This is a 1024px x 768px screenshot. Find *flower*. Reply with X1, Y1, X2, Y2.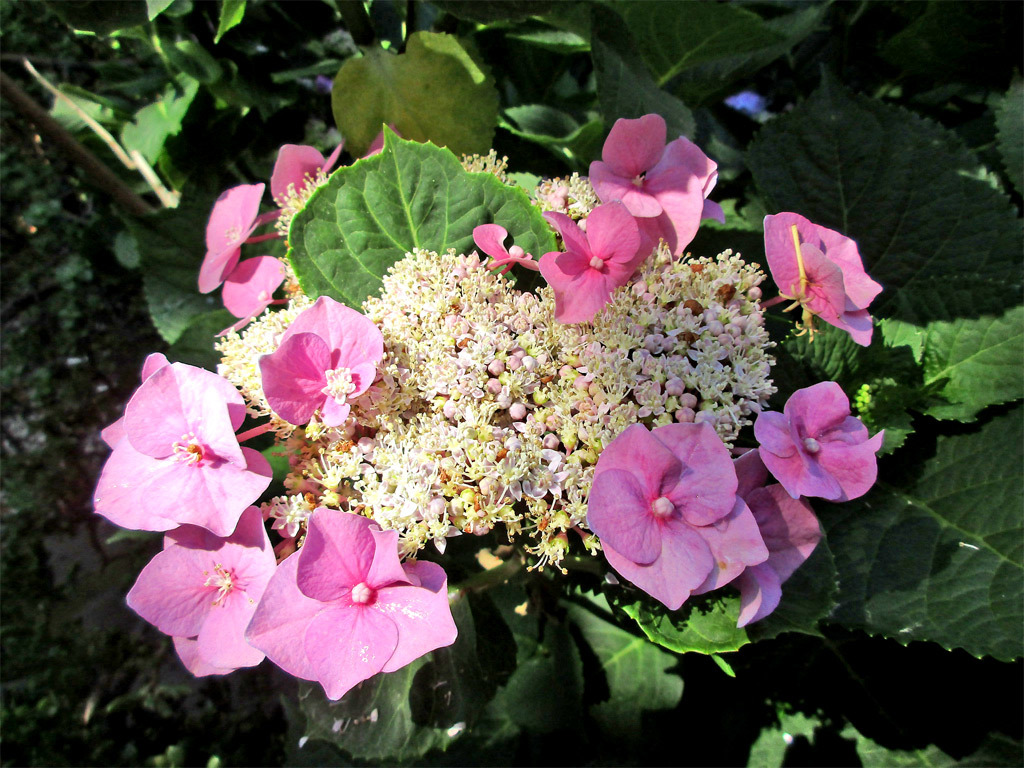
191, 174, 298, 306.
